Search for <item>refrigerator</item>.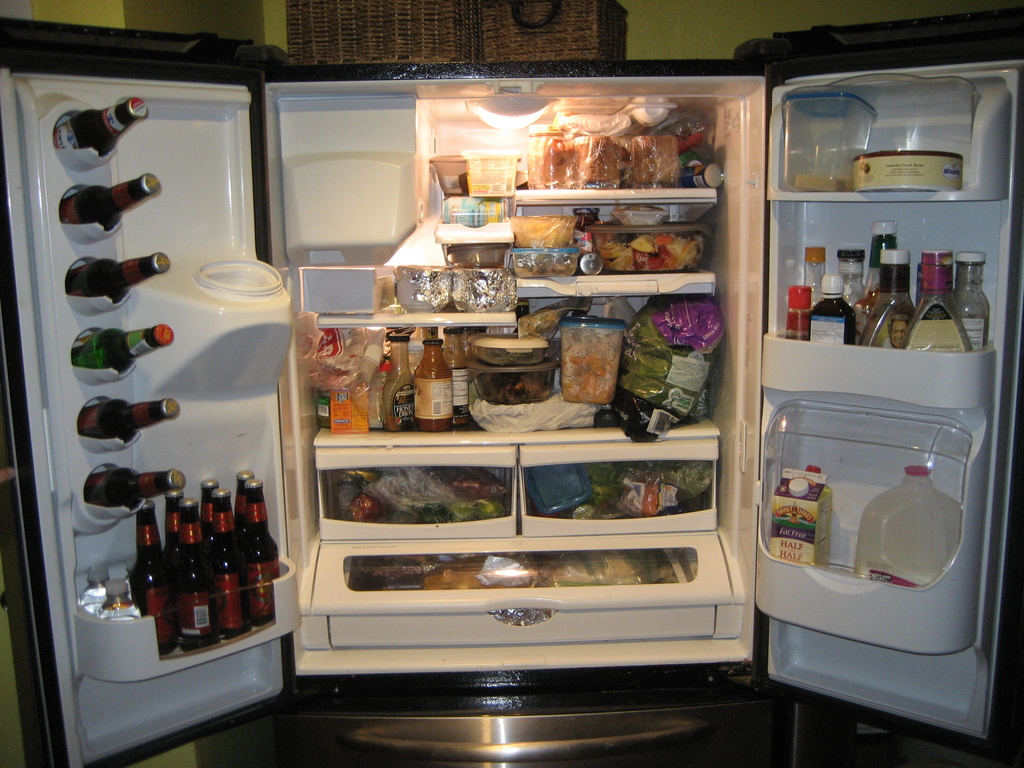
Found at x1=0 y1=5 x2=1023 y2=767.
